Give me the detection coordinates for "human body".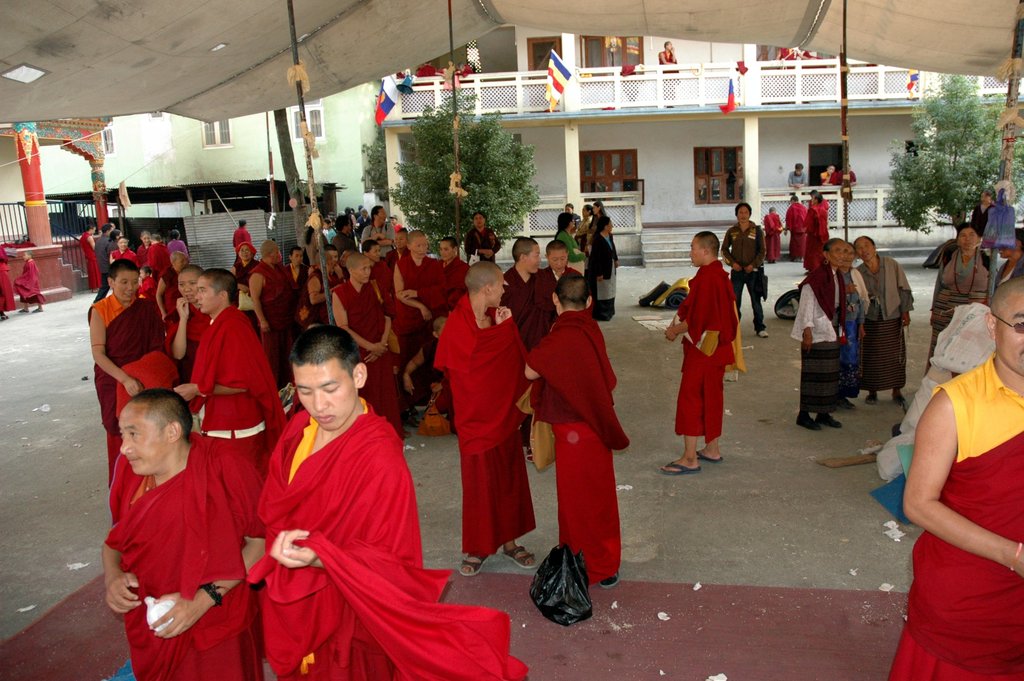
box=[532, 268, 631, 596].
